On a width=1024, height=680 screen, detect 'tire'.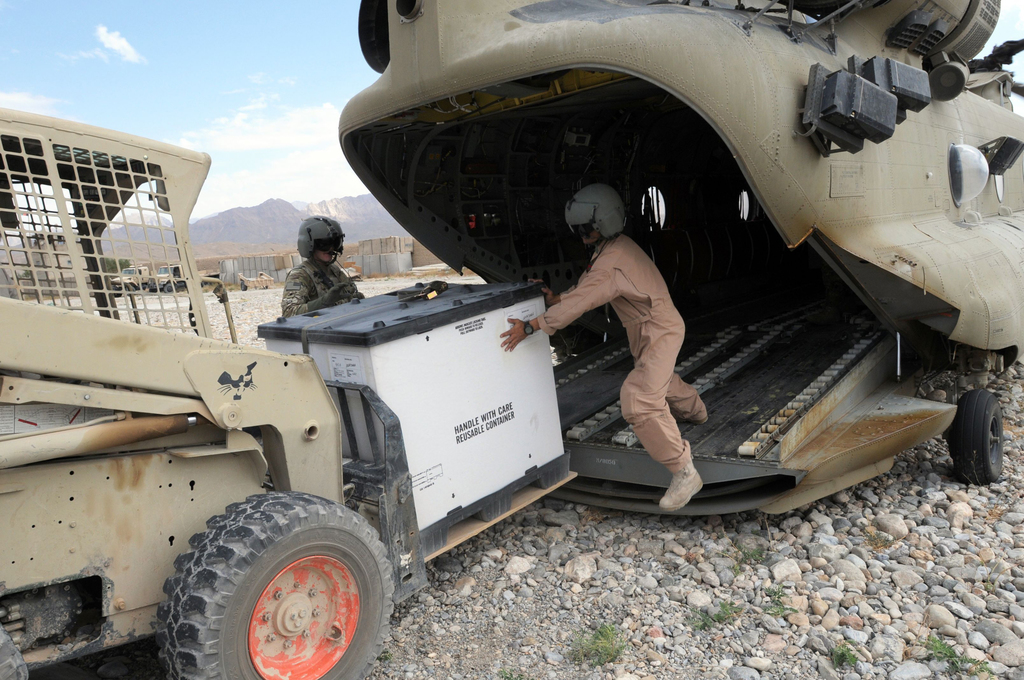
left=152, top=487, right=393, bottom=679.
